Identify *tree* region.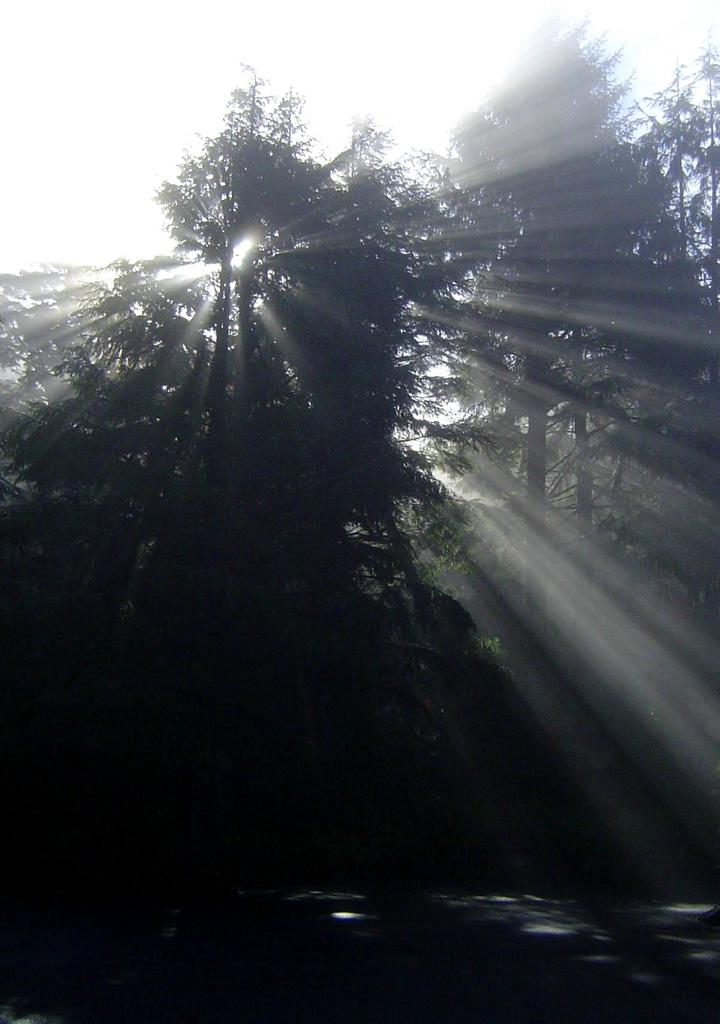
Region: (x1=109, y1=79, x2=444, y2=613).
